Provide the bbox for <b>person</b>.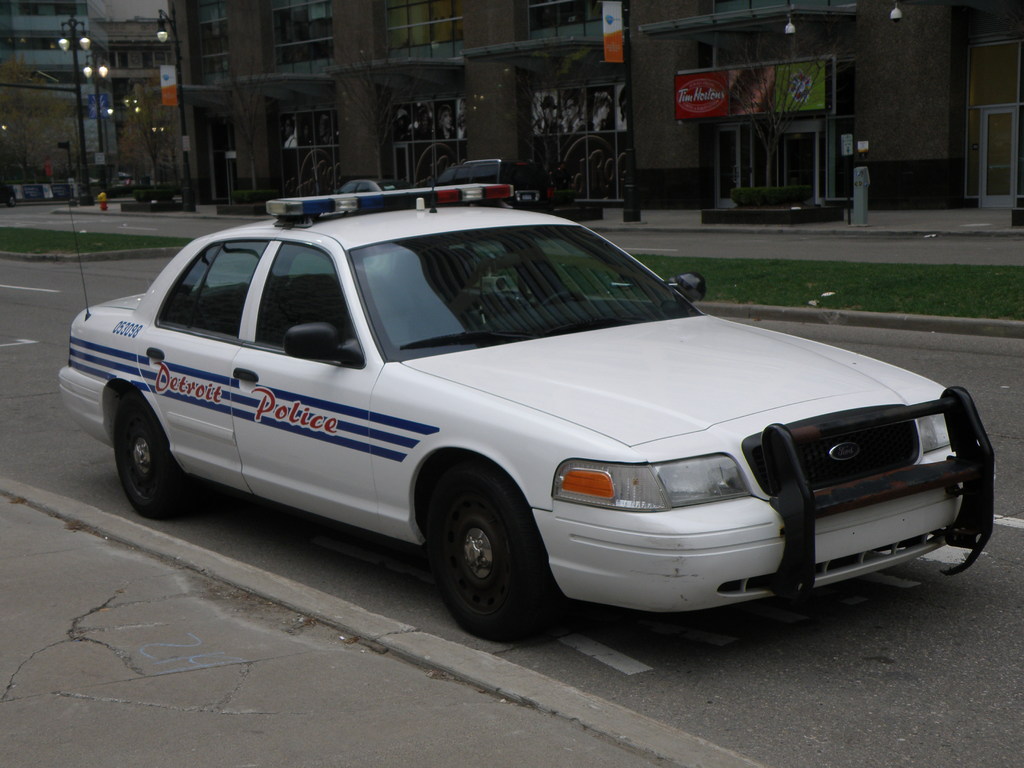
[590,92,611,133].
